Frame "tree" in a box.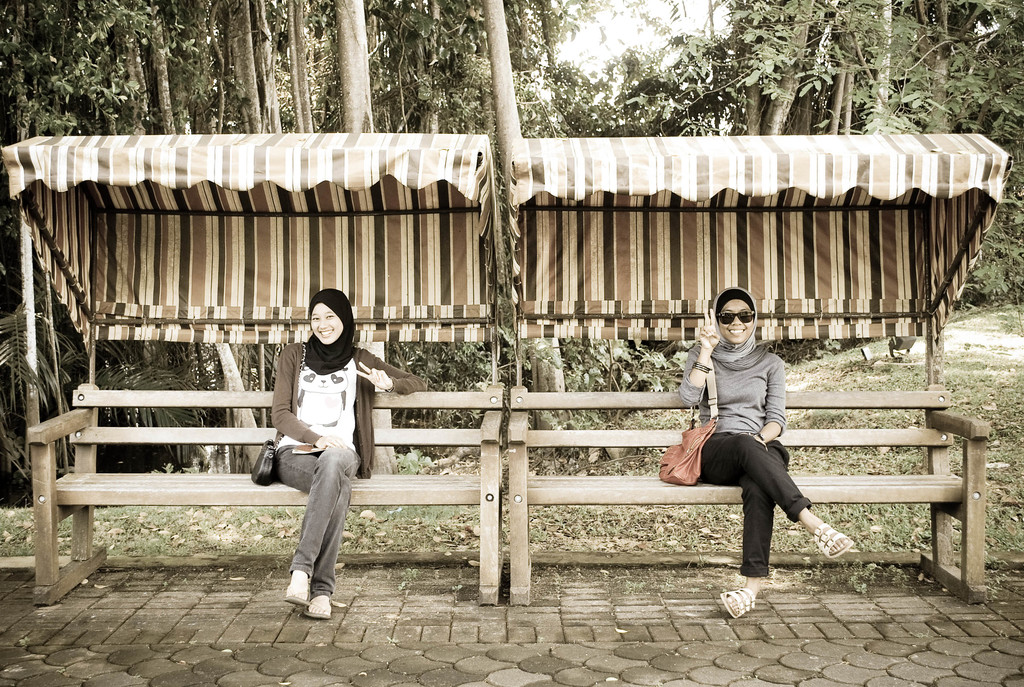
0:0:155:519.
